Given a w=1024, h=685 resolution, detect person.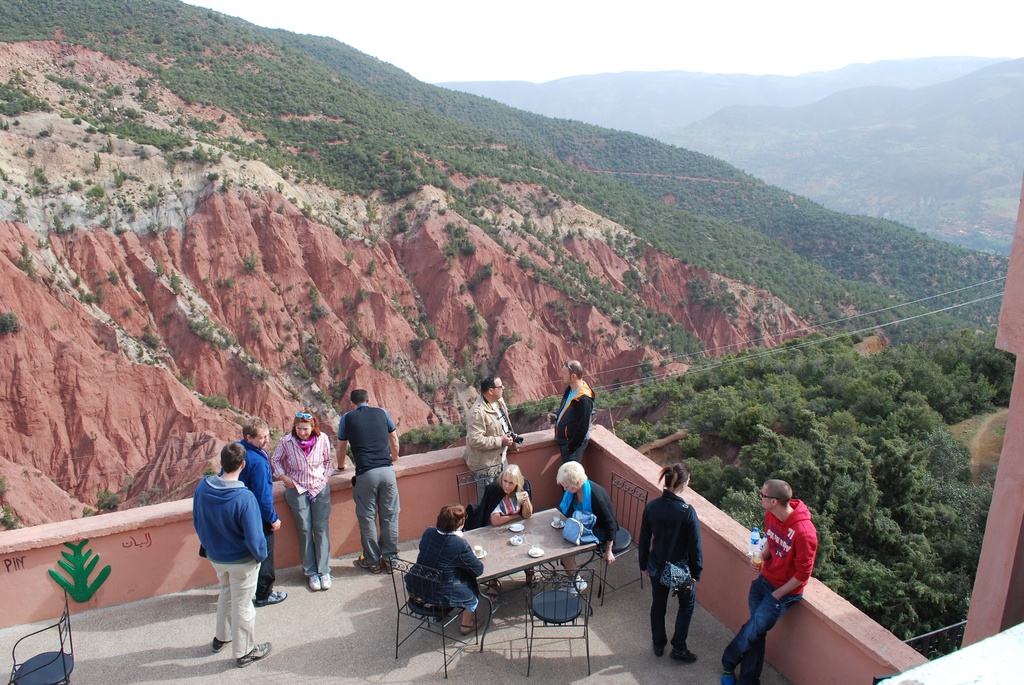
x1=184, y1=445, x2=268, y2=663.
